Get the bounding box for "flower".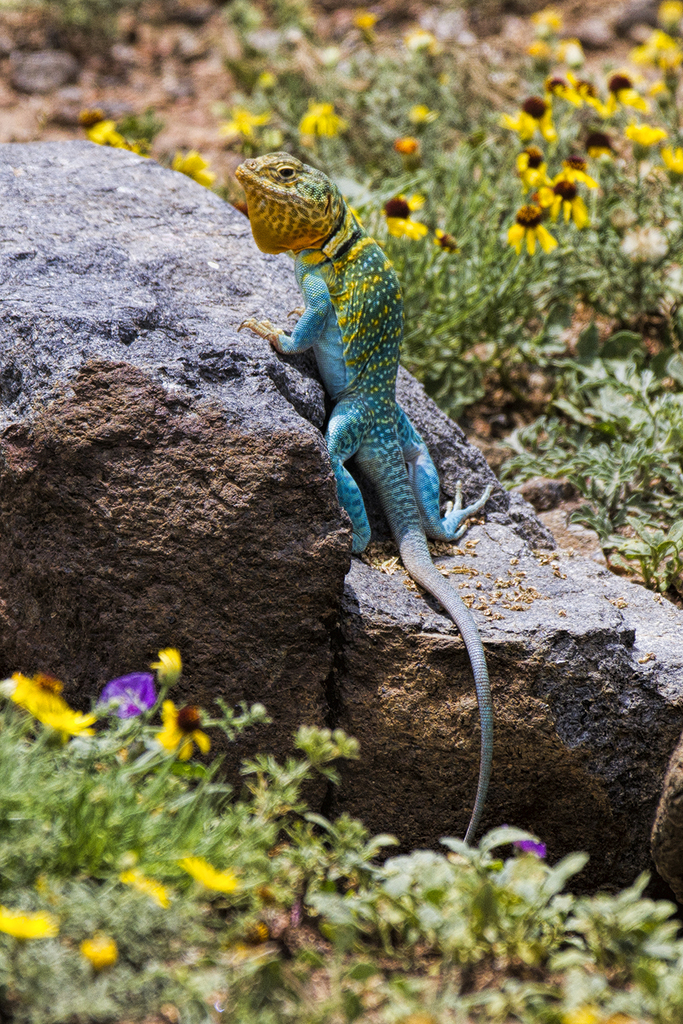
bbox=[580, 126, 620, 162].
